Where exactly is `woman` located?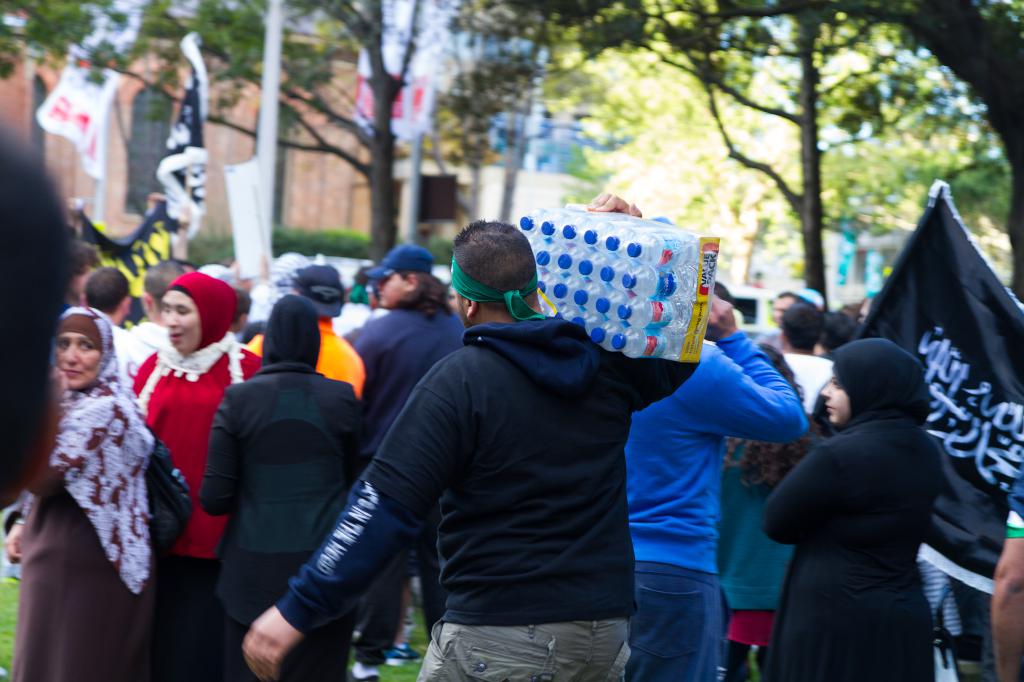
Its bounding box is <region>126, 258, 255, 681</region>.
